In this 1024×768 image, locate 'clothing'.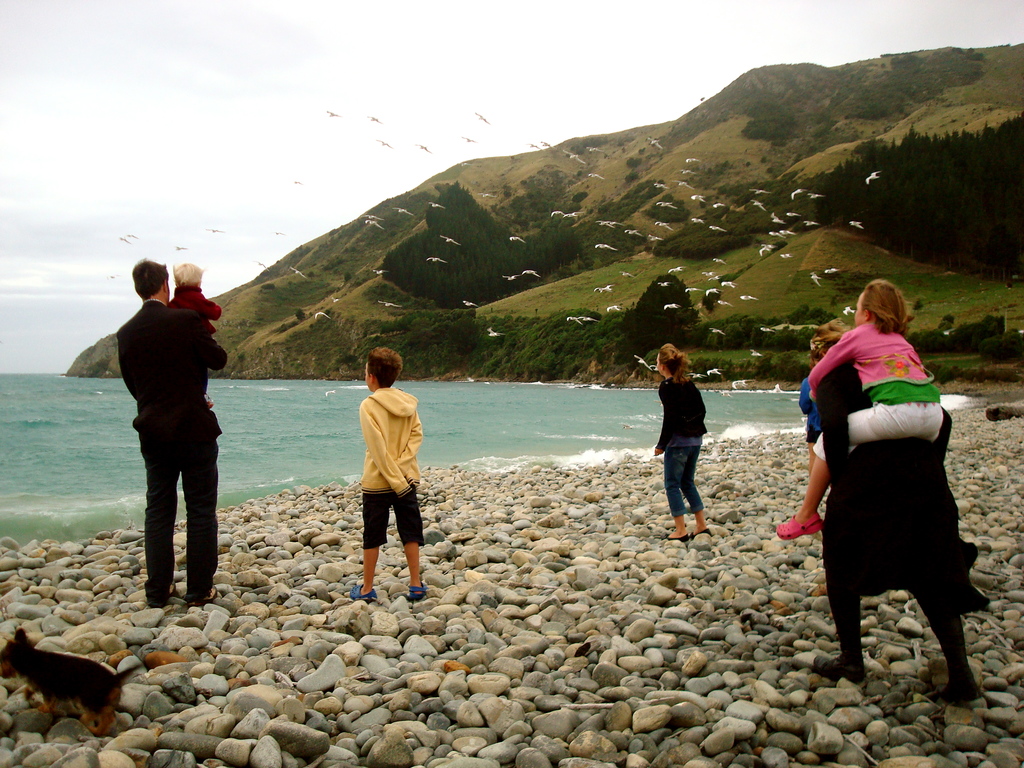
Bounding box: (left=797, top=378, right=826, bottom=442).
